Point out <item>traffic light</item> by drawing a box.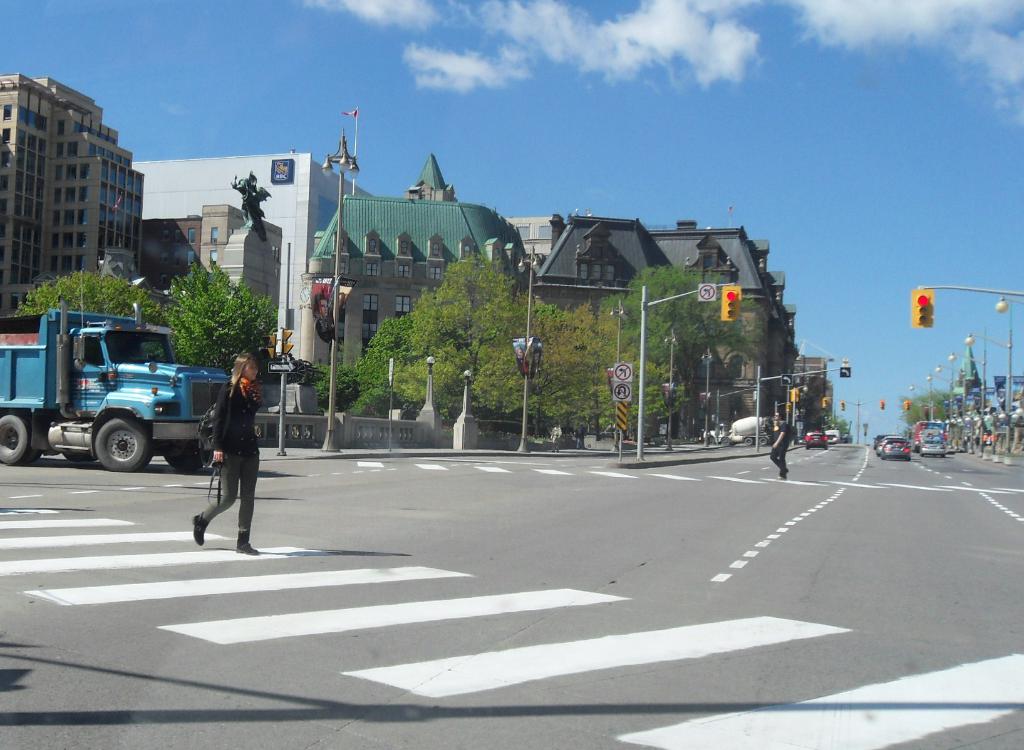
detection(721, 286, 740, 320).
